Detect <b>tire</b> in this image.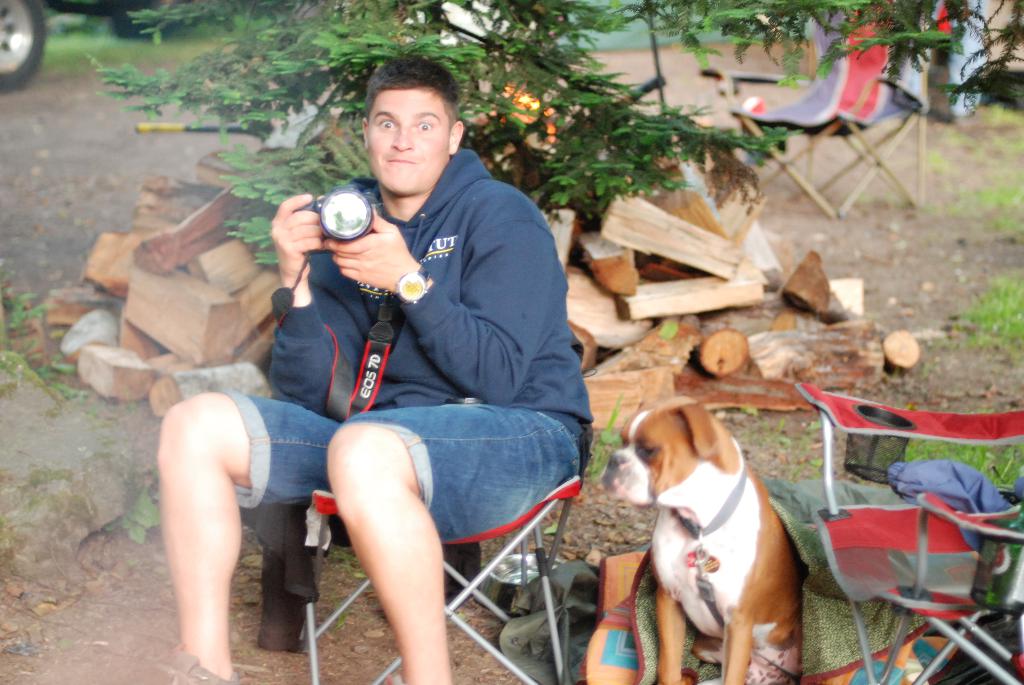
Detection: box=[119, 5, 164, 43].
